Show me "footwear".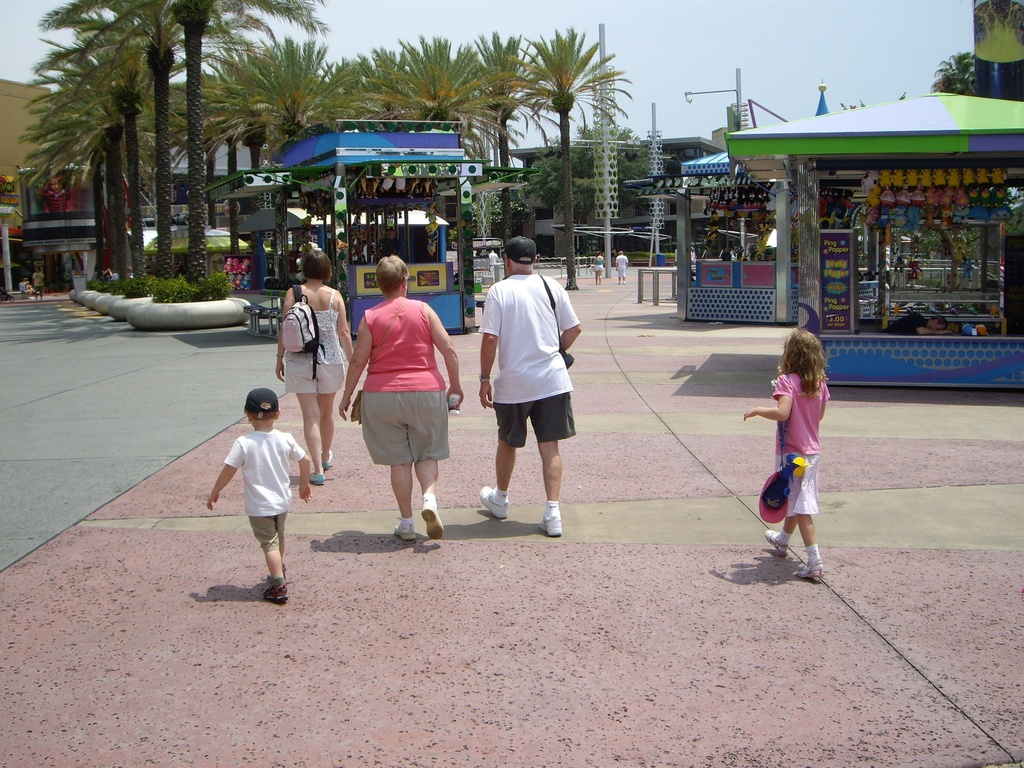
"footwear" is here: {"left": 765, "top": 534, "right": 786, "bottom": 555}.
